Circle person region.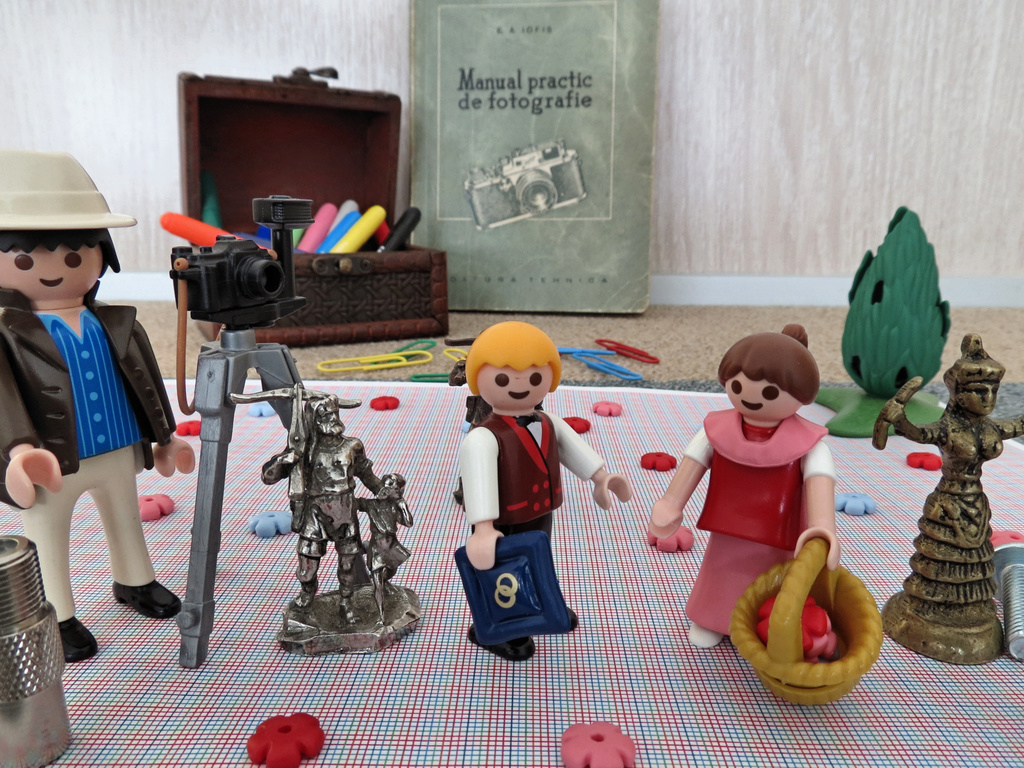
Region: (349, 475, 413, 620).
